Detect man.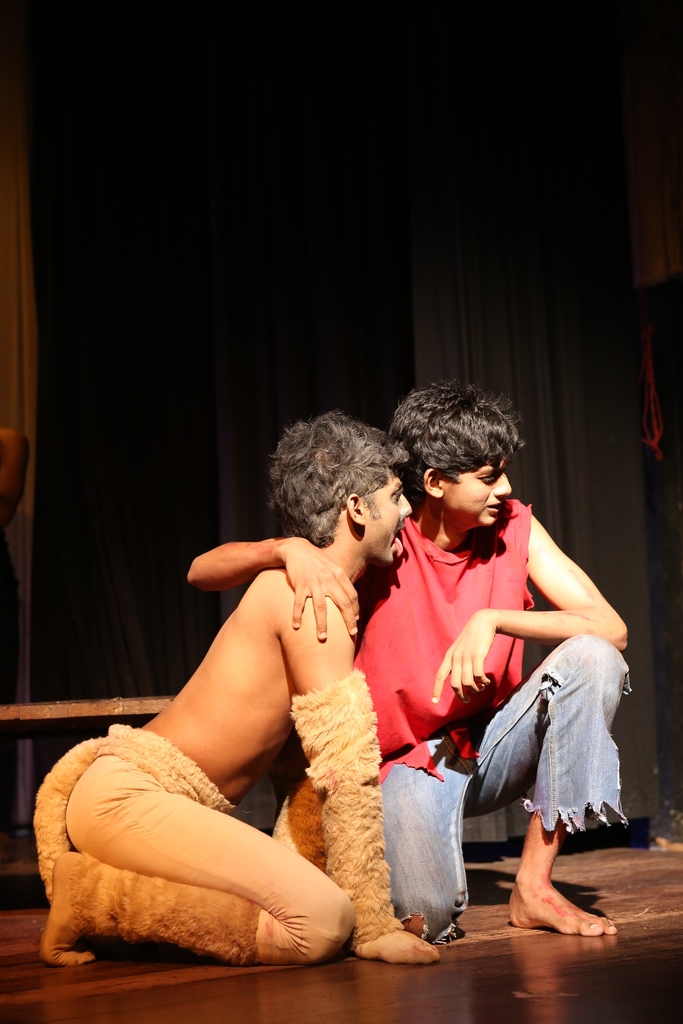
Detected at l=38, t=410, r=447, b=970.
